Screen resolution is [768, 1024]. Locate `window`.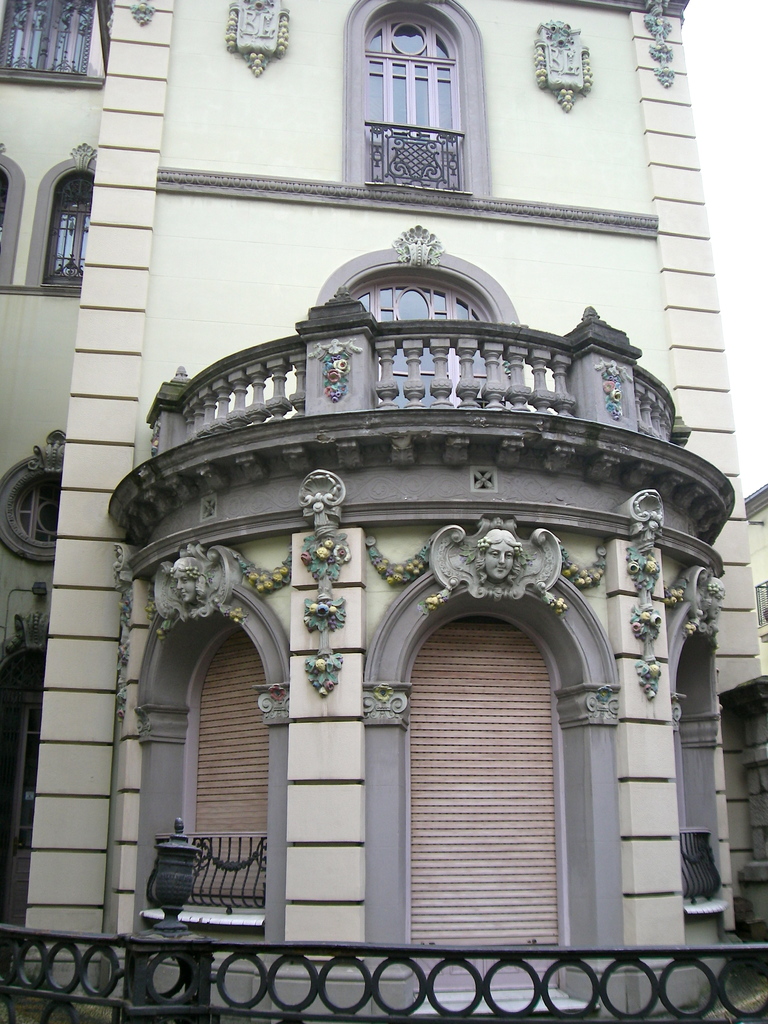
357/0/476/202.
